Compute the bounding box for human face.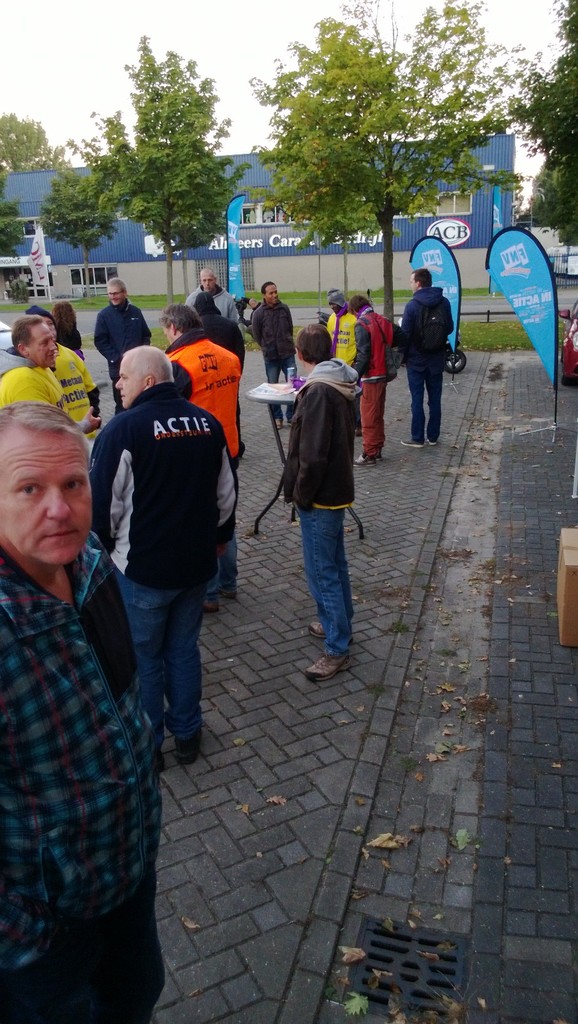
rect(265, 278, 277, 300).
